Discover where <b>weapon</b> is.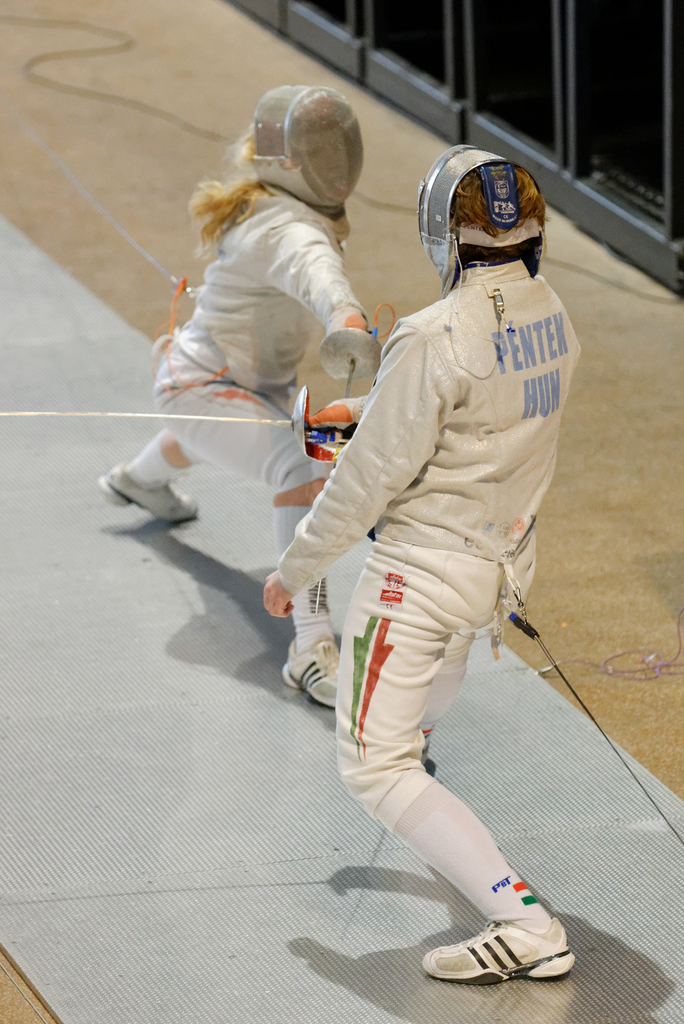
Discovered at region(0, 386, 350, 450).
